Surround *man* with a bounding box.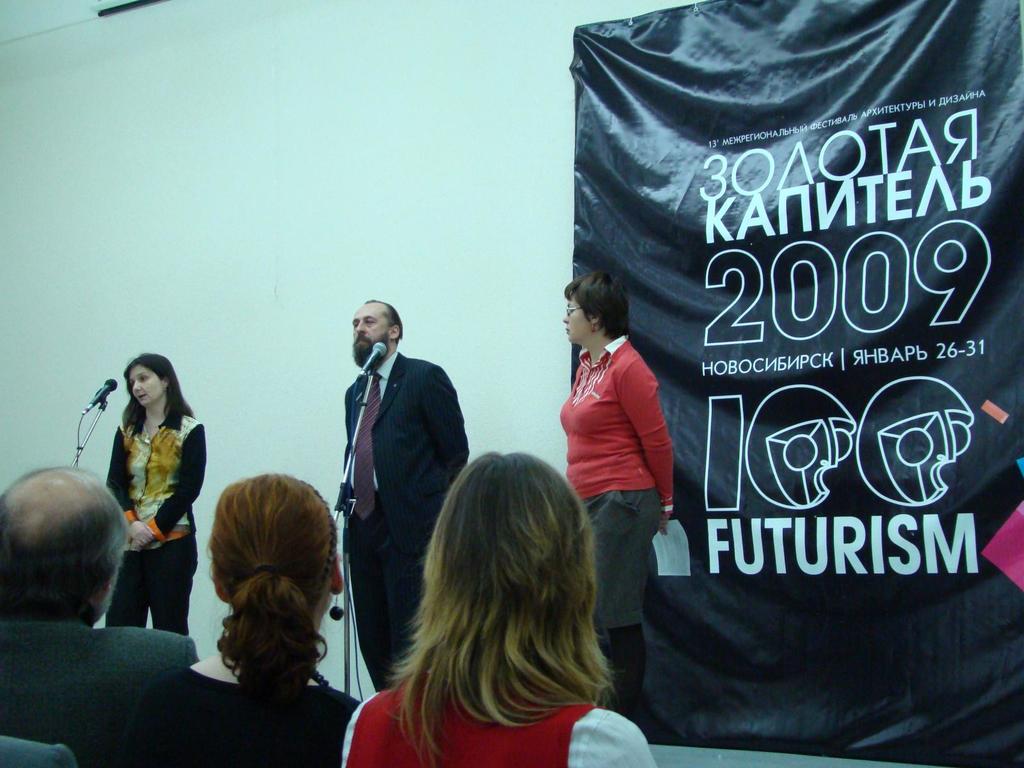
<box>318,292,465,645</box>.
